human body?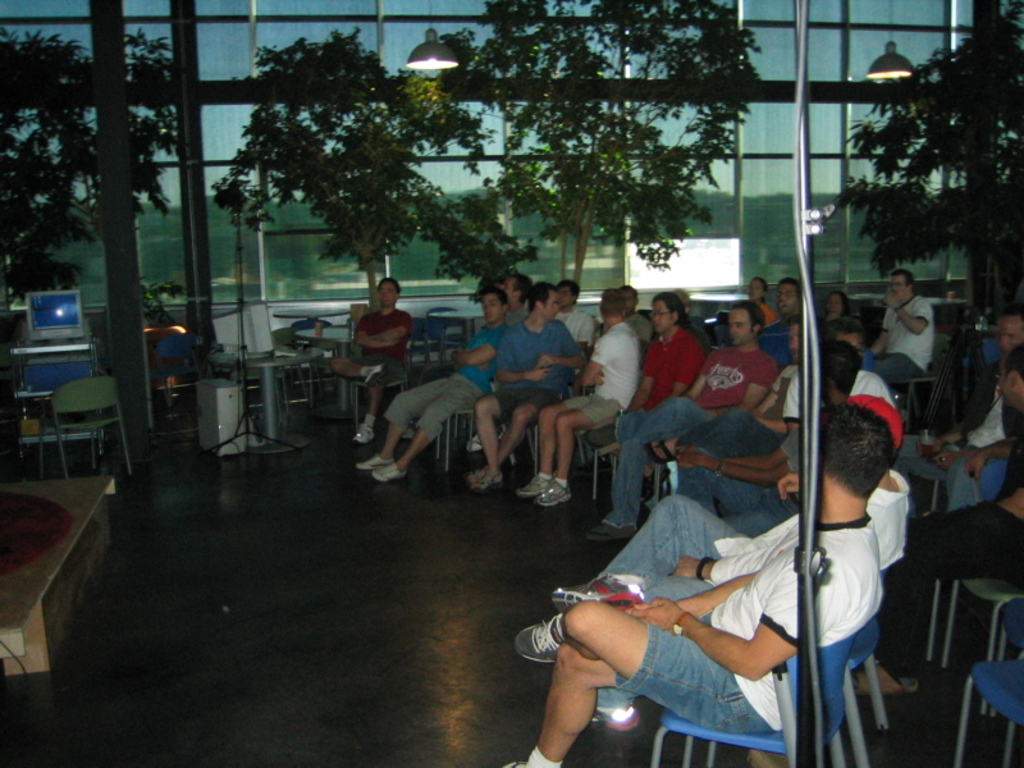
left=557, top=467, right=914, bottom=727
